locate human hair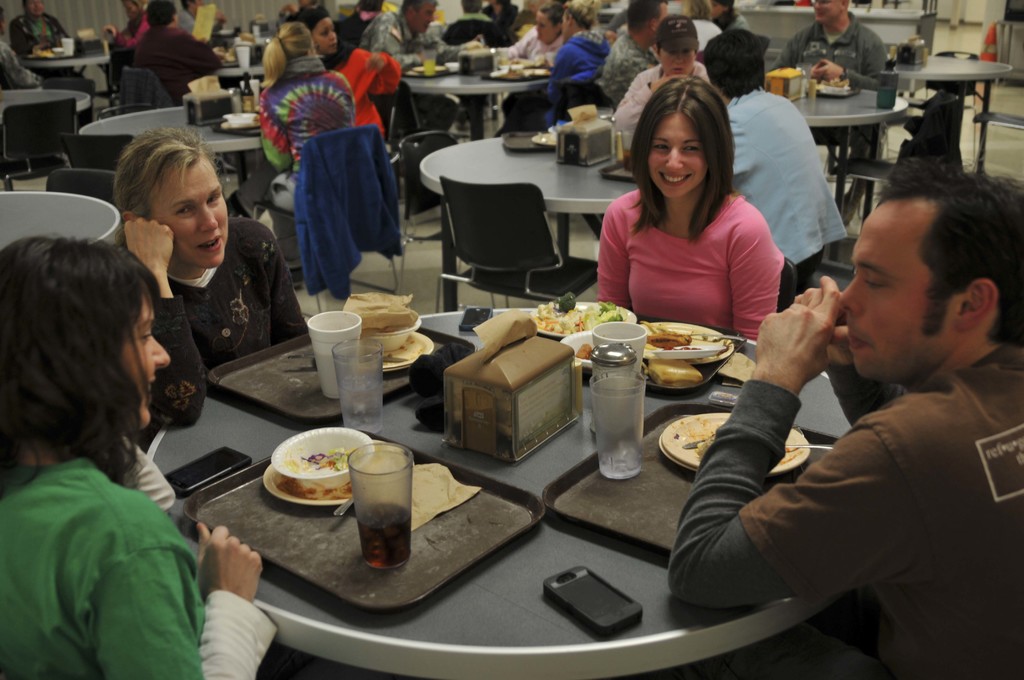
select_region(628, 0, 669, 30)
